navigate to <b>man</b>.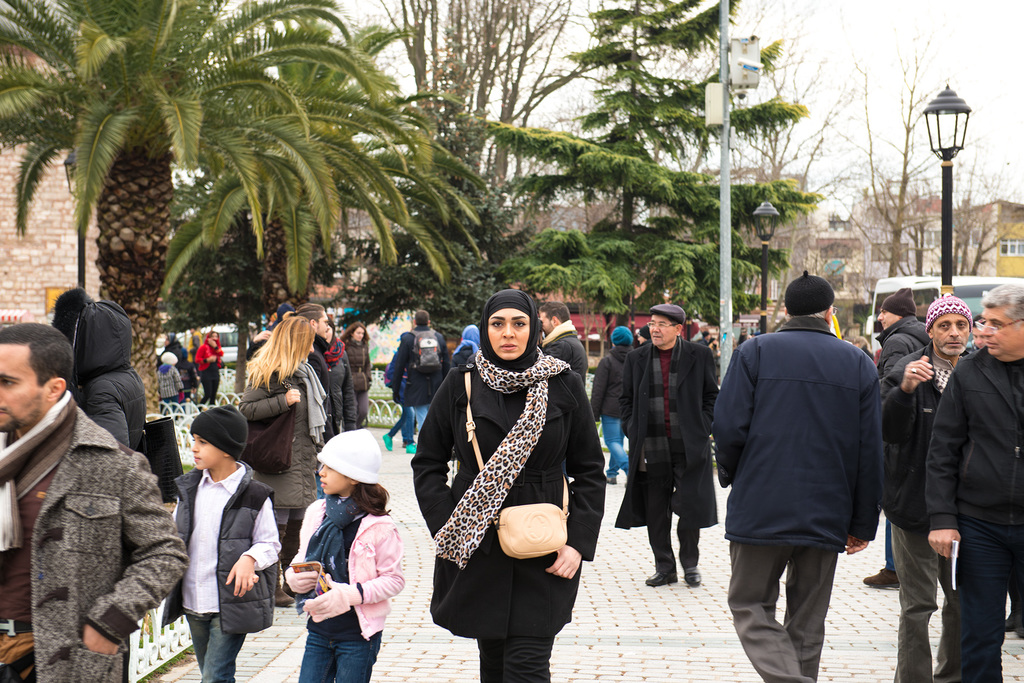
Navigation target: select_region(924, 283, 1023, 682).
